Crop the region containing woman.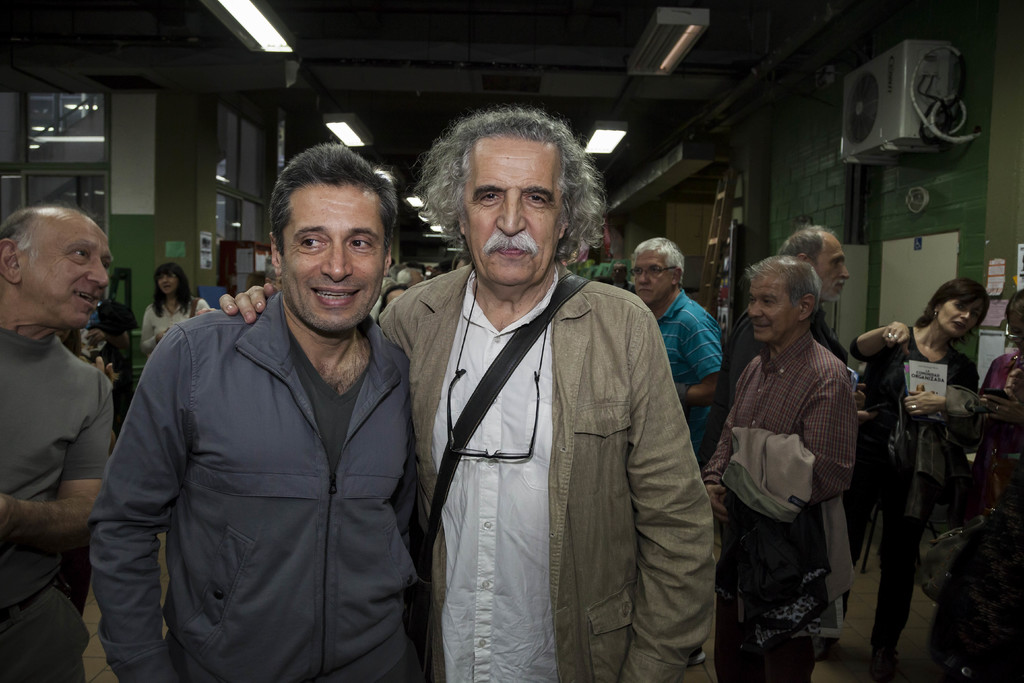
Crop region: [143, 263, 209, 348].
